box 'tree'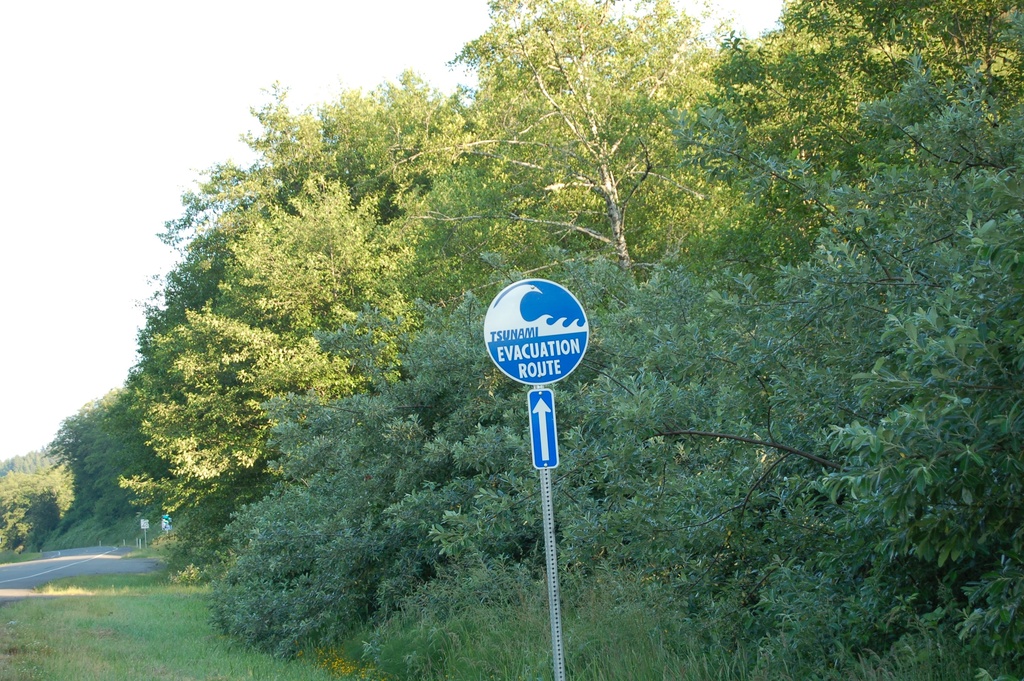
BBox(439, 27, 772, 305)
